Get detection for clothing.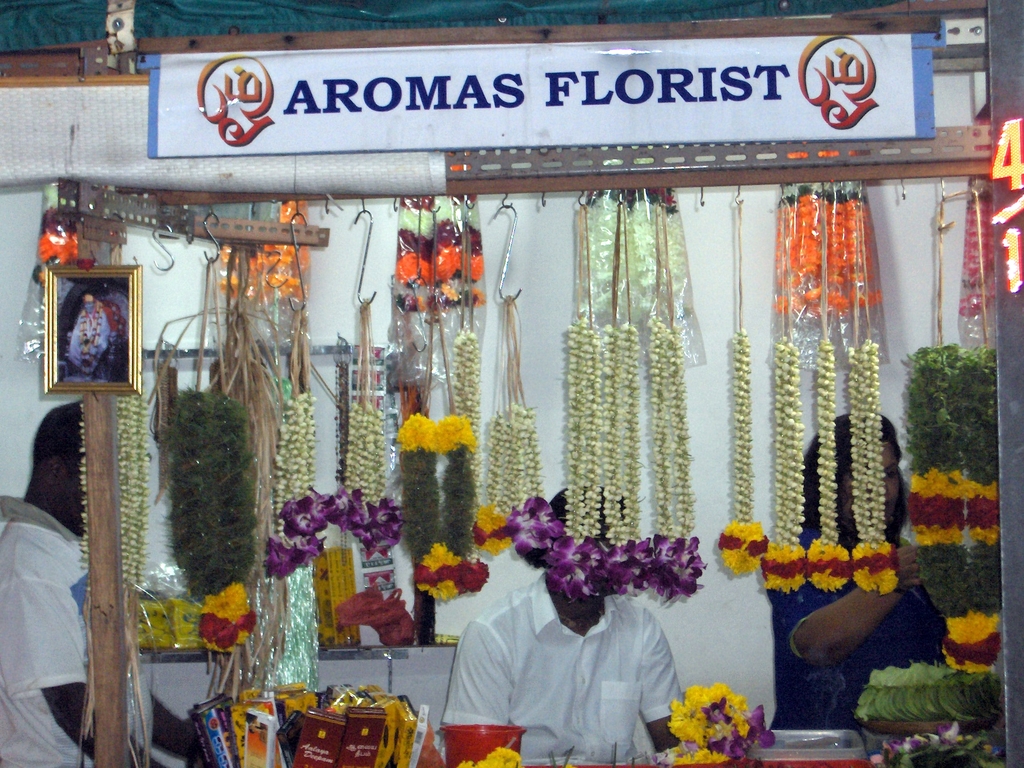
Detection: Rect(0, 494, 141, 765).
